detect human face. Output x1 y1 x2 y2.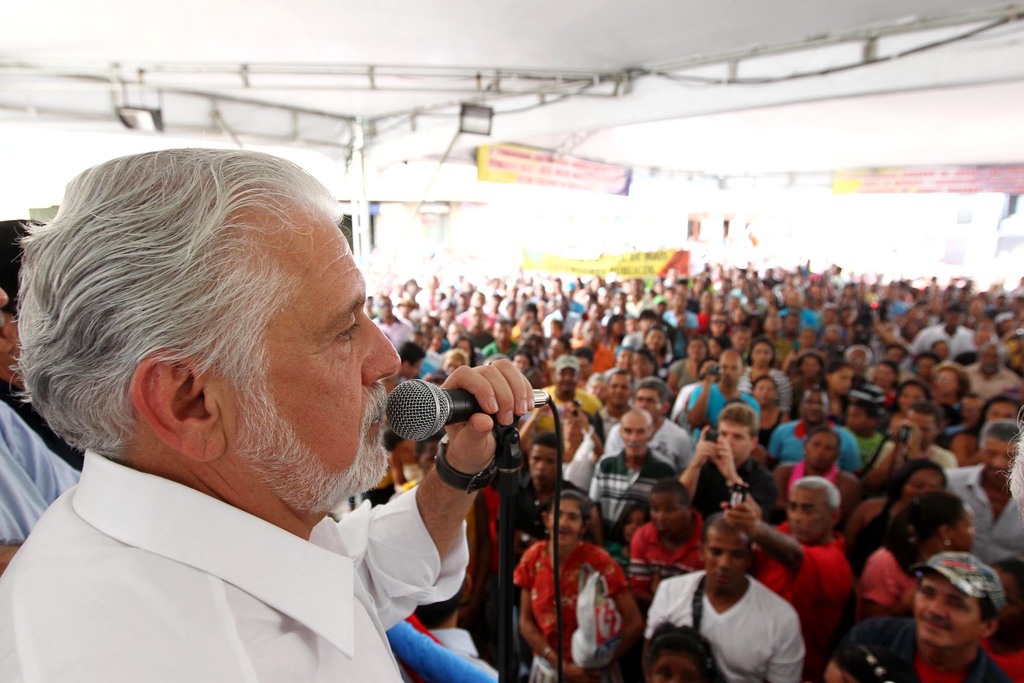
980 346 1000 375.
